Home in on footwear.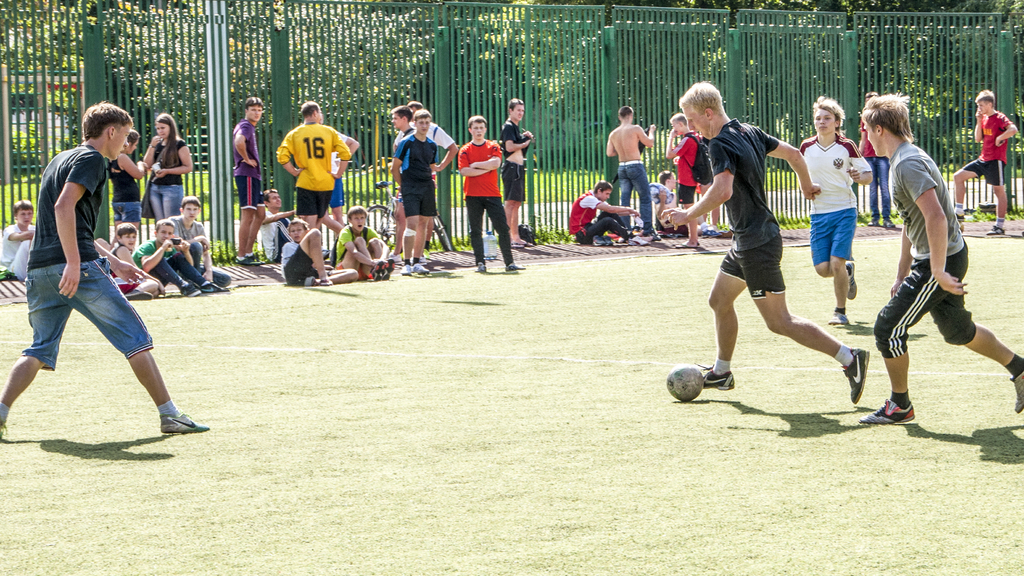
Homed in at <box>177,282,199,299</box>.
